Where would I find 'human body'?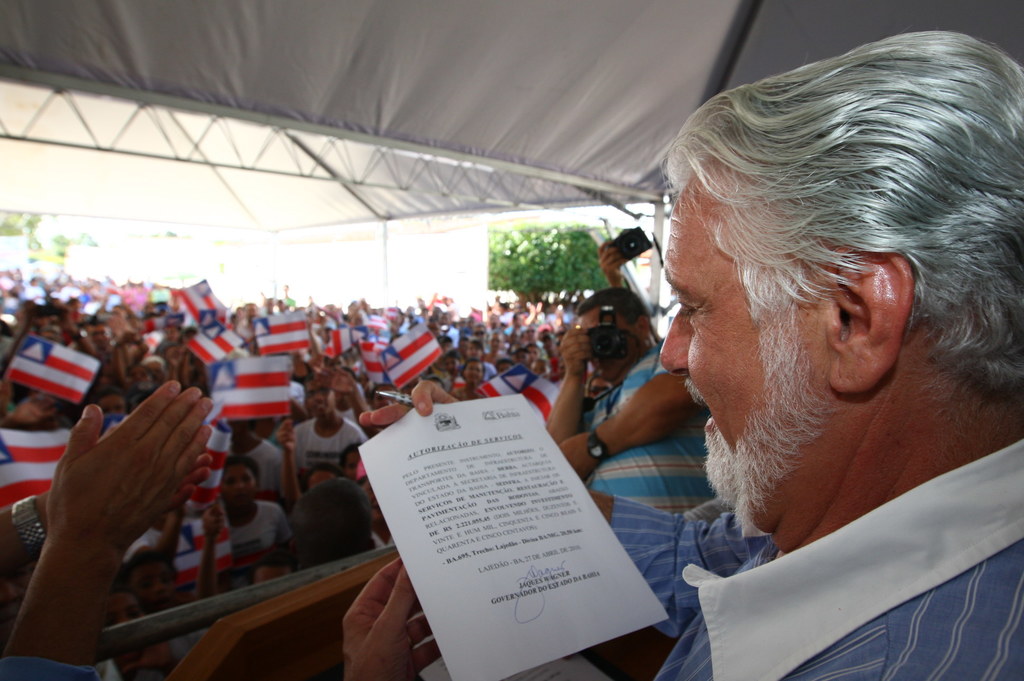
At detection(540, 290, 714, 517).
